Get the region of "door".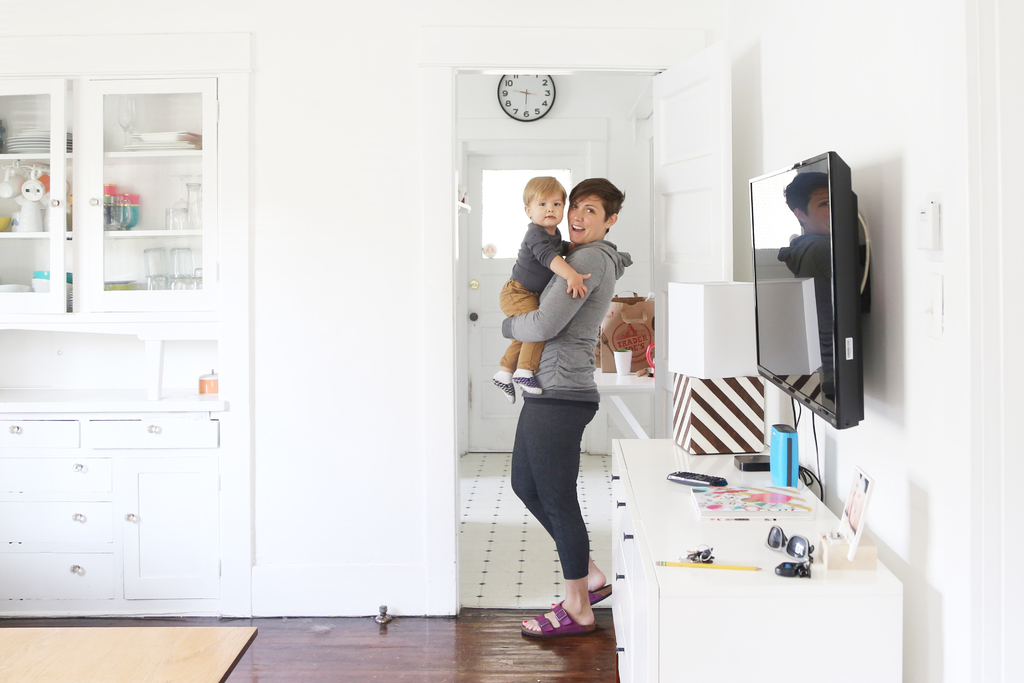
BBox(461, 152, 591, 451).
